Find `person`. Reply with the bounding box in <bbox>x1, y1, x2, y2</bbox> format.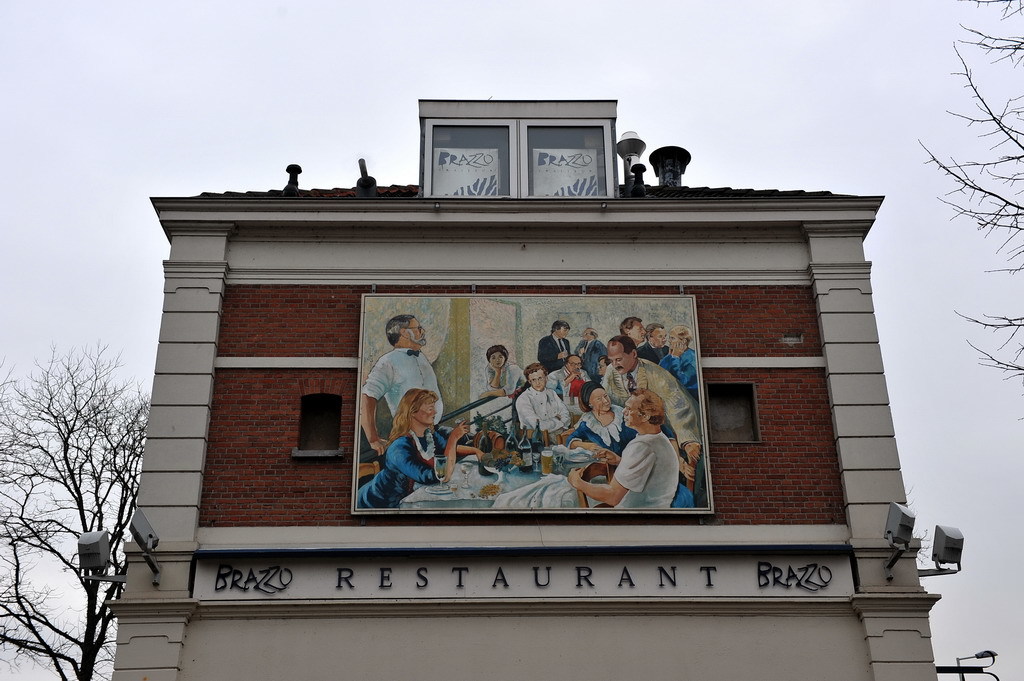
<bbox>538, 322, 575, 371</bbox>.
